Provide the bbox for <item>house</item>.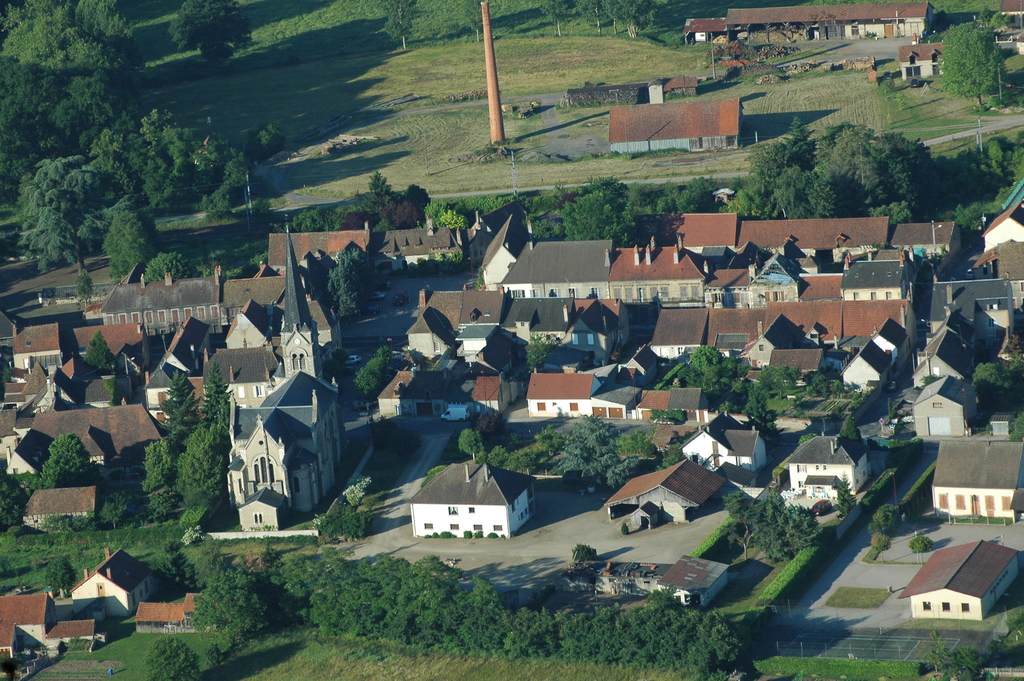
5, 429, 72, 489.
